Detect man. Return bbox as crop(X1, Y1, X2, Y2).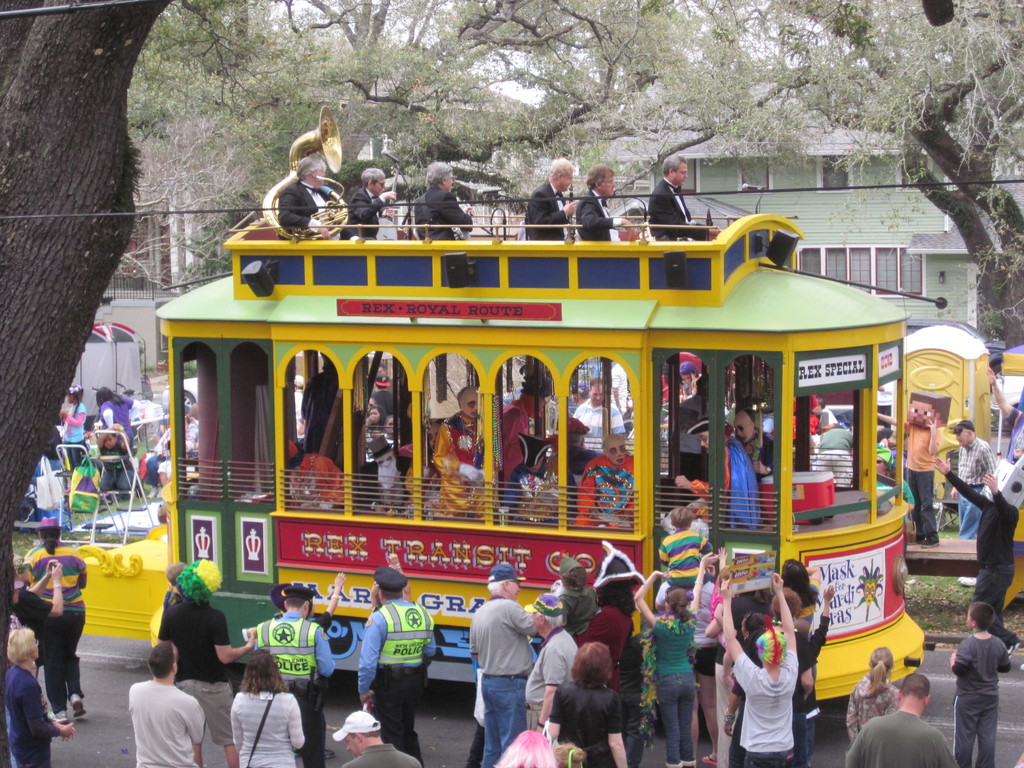
crop(284, 436, 342, 512).
